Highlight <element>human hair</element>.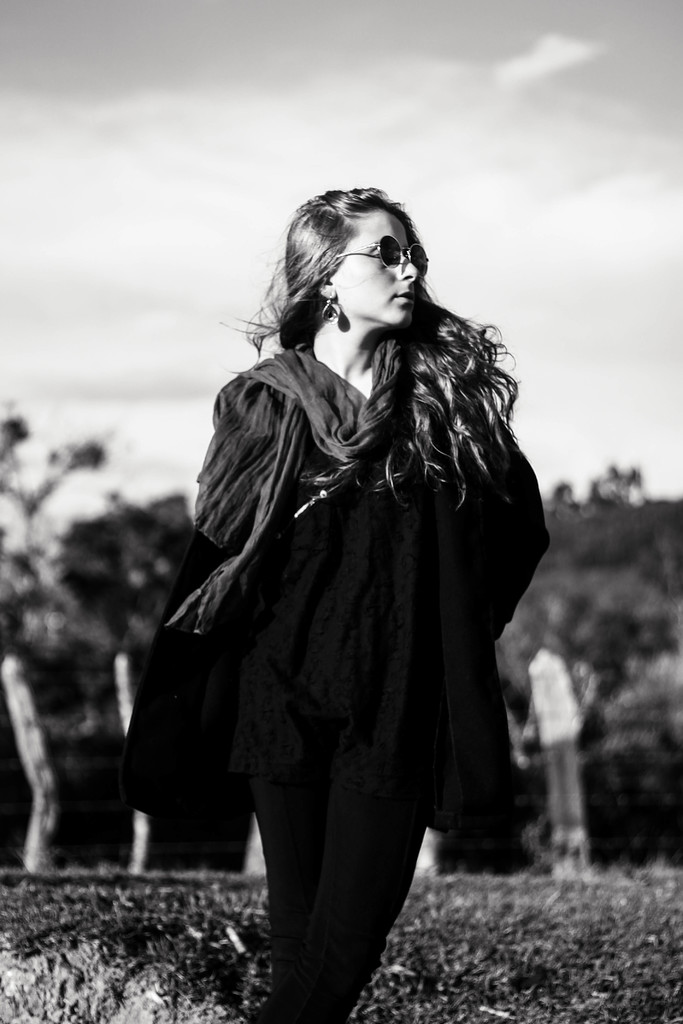
Highlighted region: box=[247, 182, 497, 495].
